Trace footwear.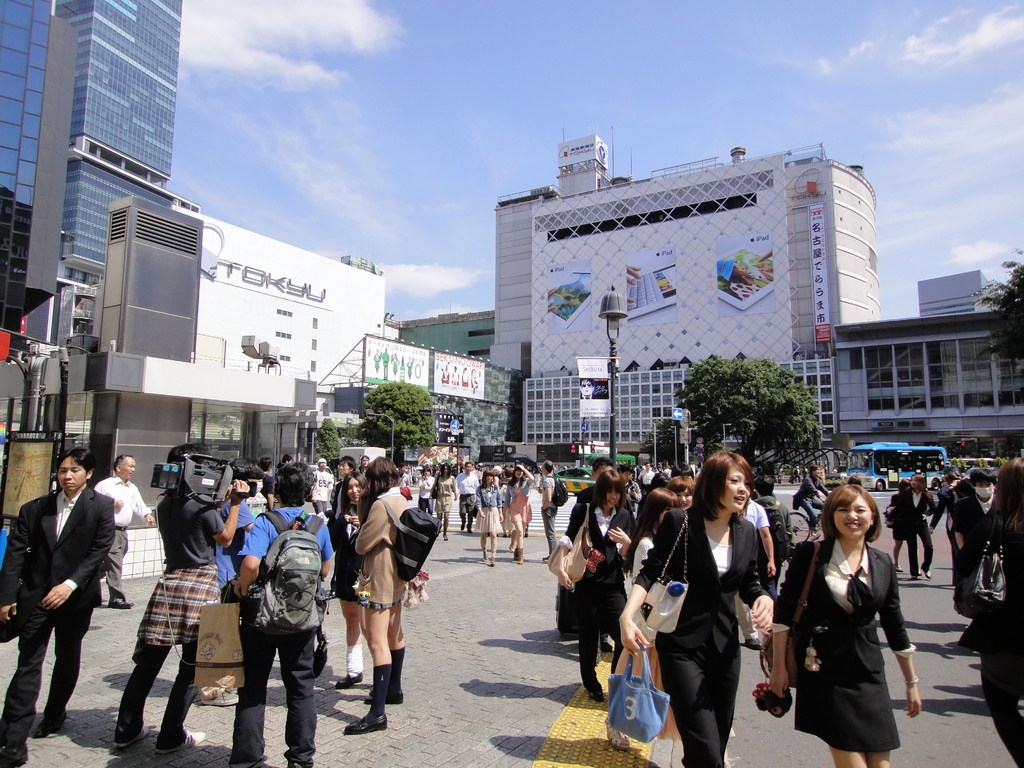
Traced to 809 532 820 541.
